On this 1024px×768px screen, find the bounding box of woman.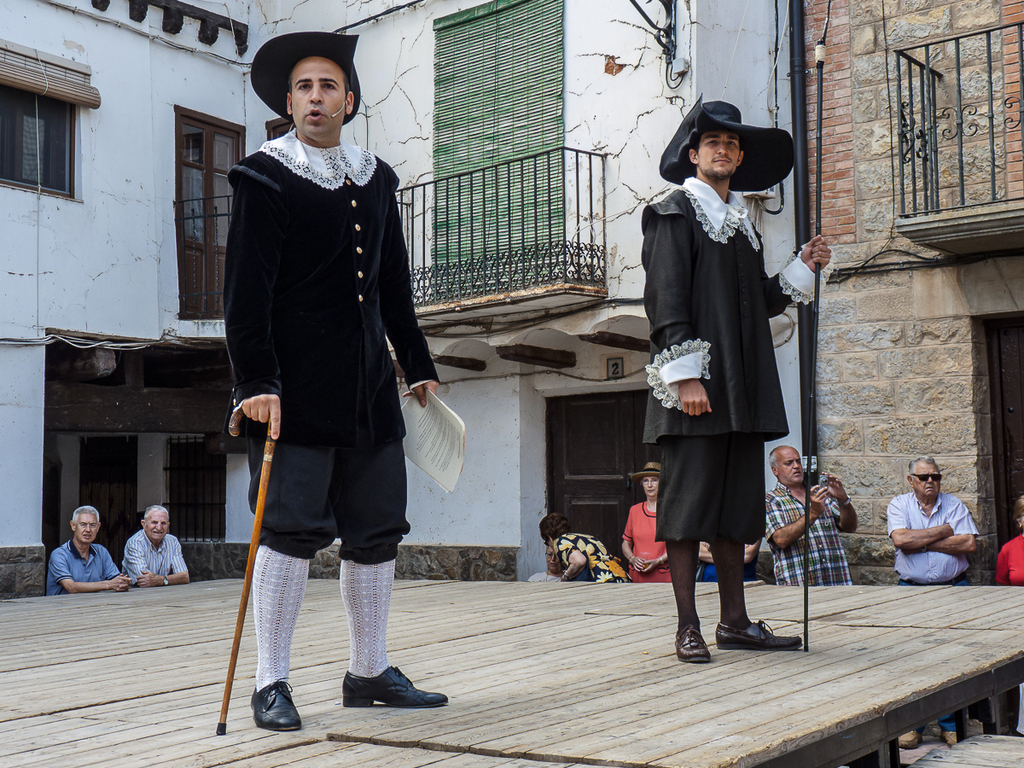
Bounding box: [left=622, top=467, right=678, bottom=587].
